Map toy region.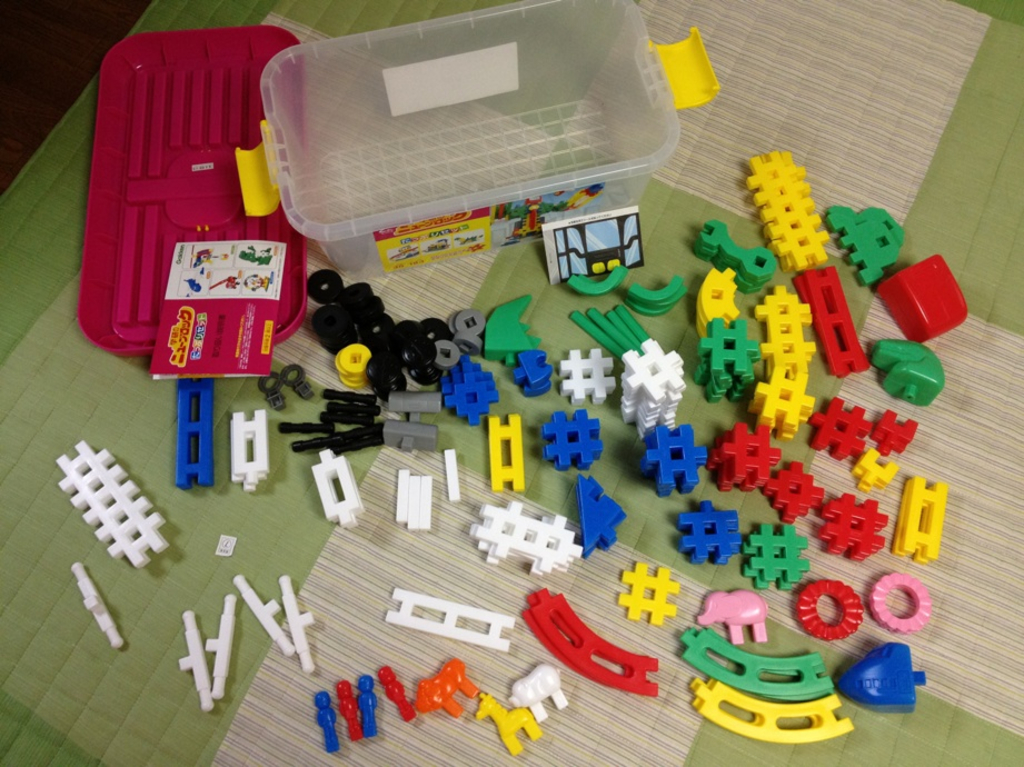
Mapped to 474, 694, 538, 755.
